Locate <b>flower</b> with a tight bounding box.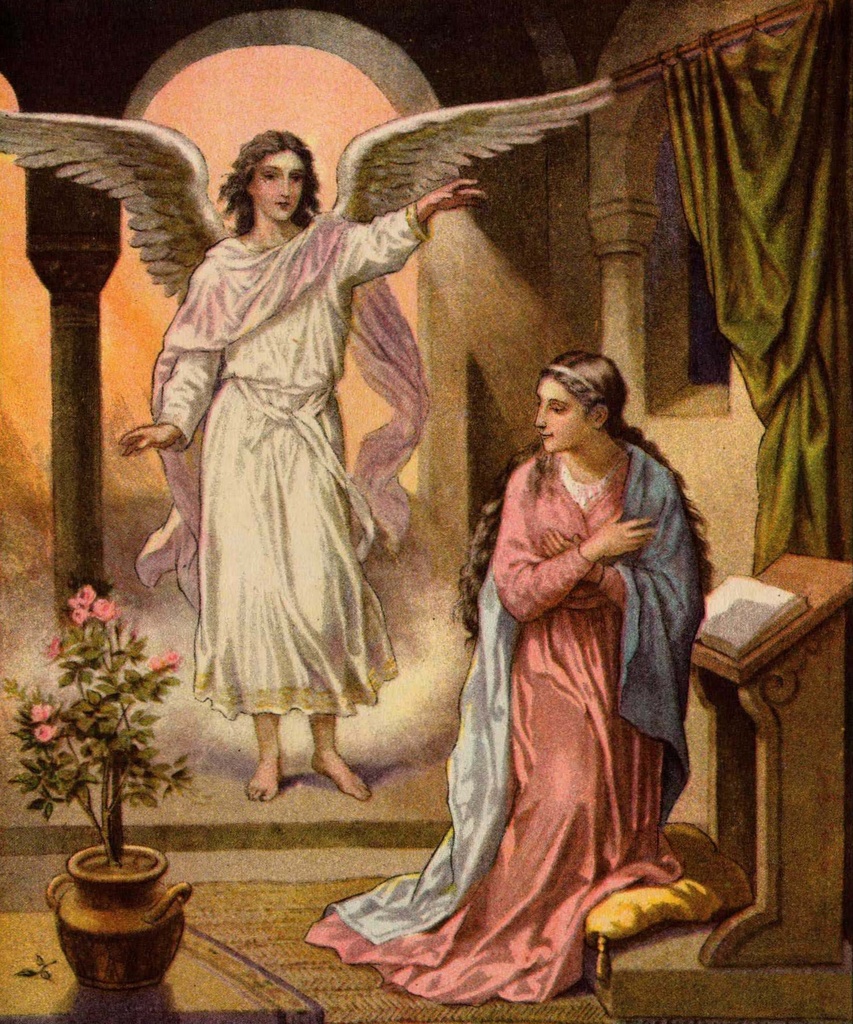
[x1=29, y1=714, x2=57, y2=742].
